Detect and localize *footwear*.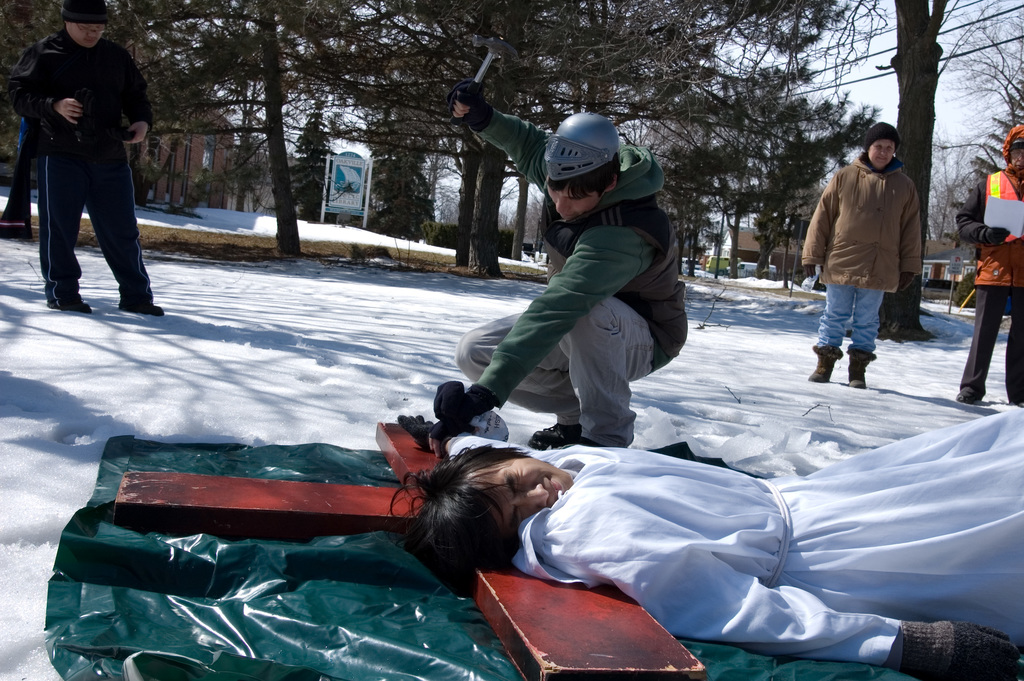
Localized at crop(818, 330, 895, 386).
